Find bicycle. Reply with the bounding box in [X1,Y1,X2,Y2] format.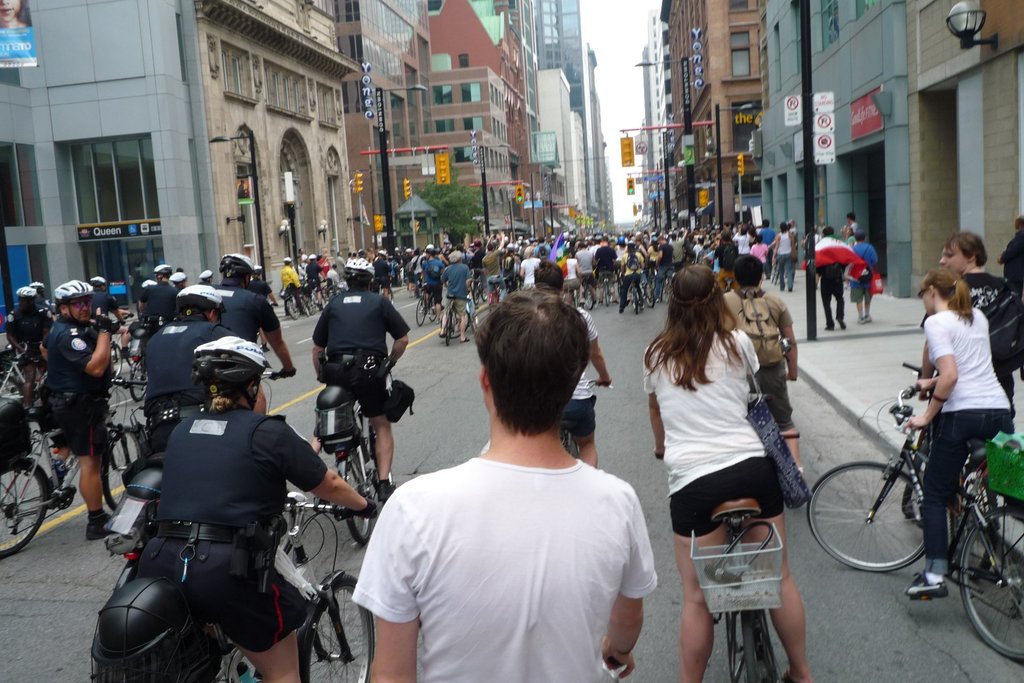
[653,450,788,682].
